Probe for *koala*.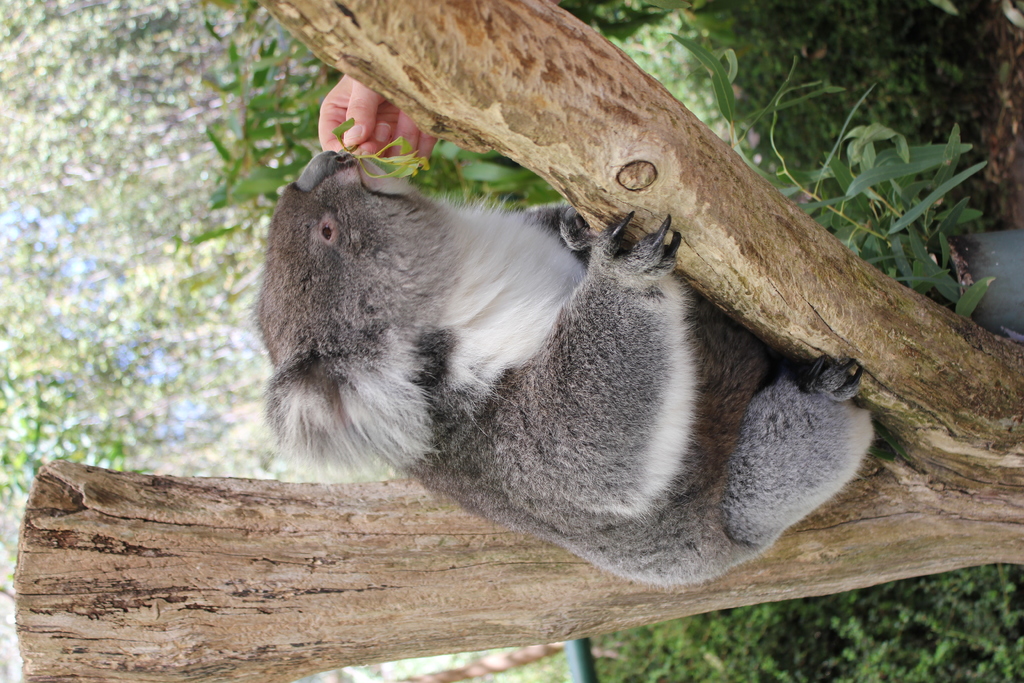
Probe result: 252,149,871,589.
